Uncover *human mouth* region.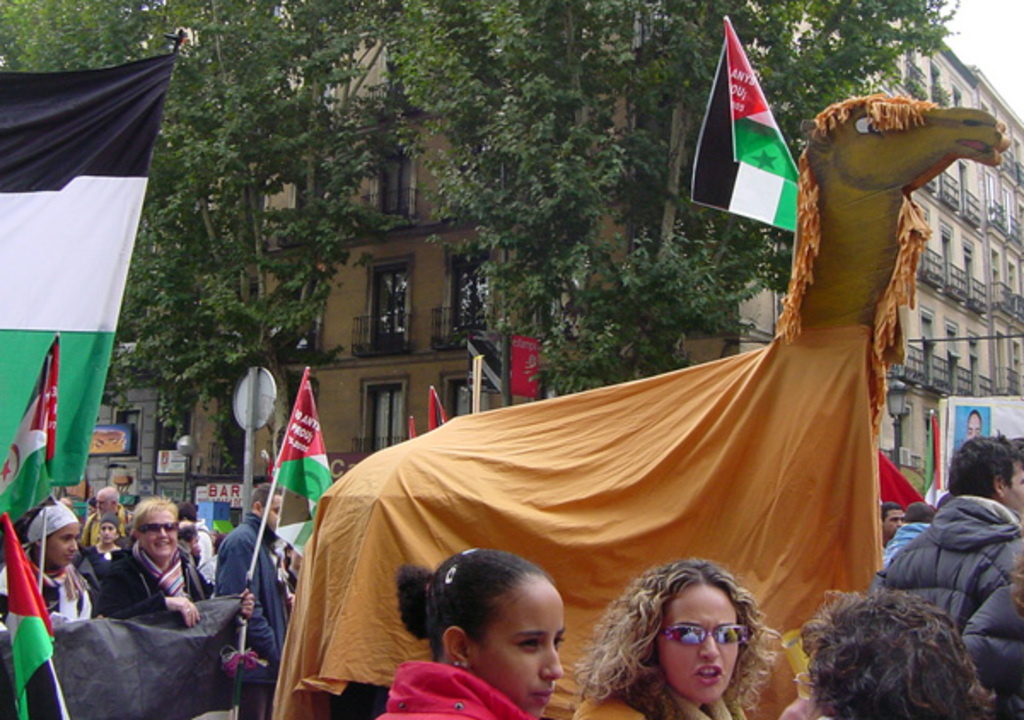
Uncovered: box(155, 537, 176, 551).
